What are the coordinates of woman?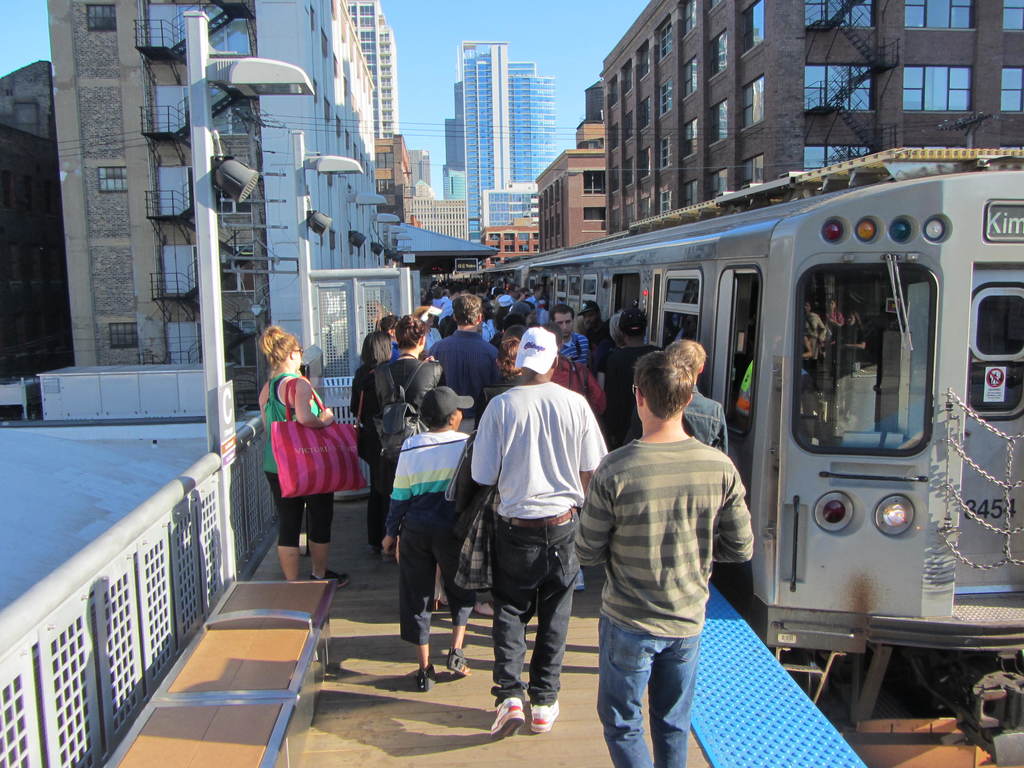
left=454, top=333, right=532, bottom=605.
